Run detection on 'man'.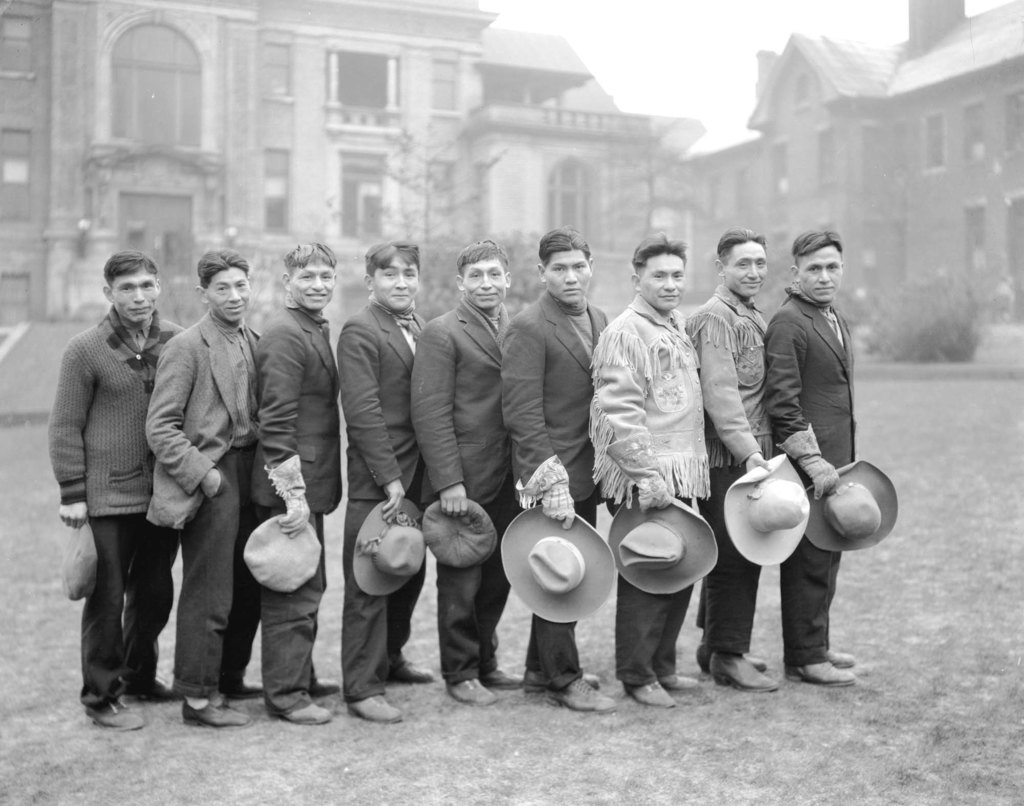
Result: <bbox>495, 219, 616, 713</bbox>.
